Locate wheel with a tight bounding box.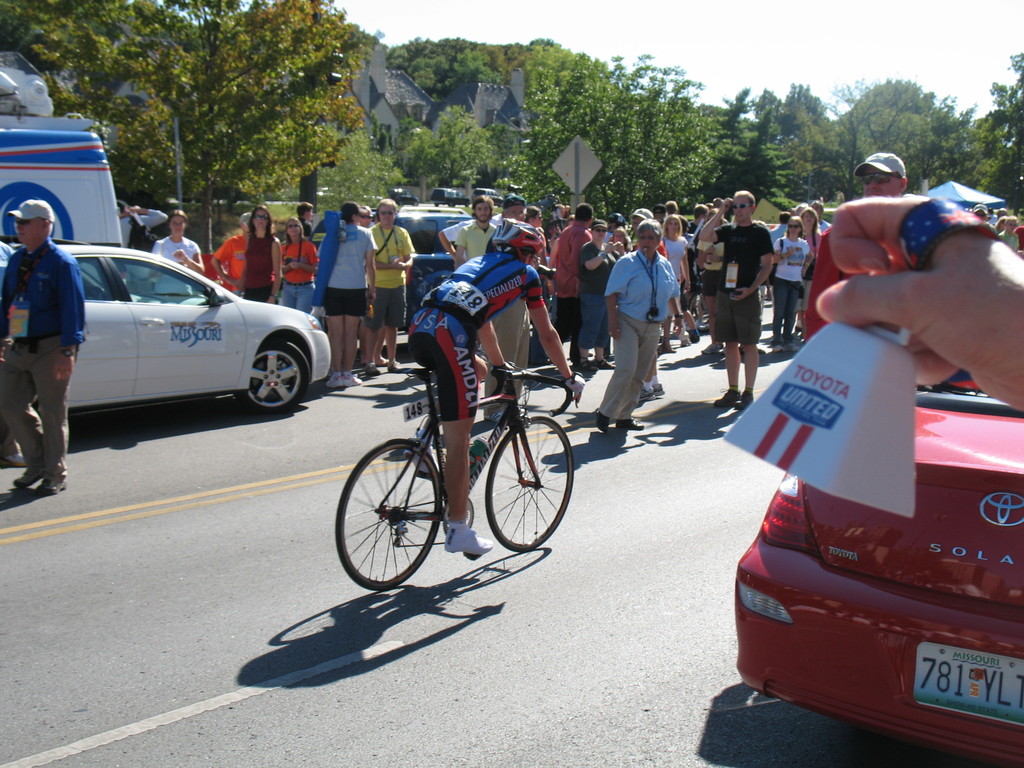
bbox=[344, 451, 433, 586].
